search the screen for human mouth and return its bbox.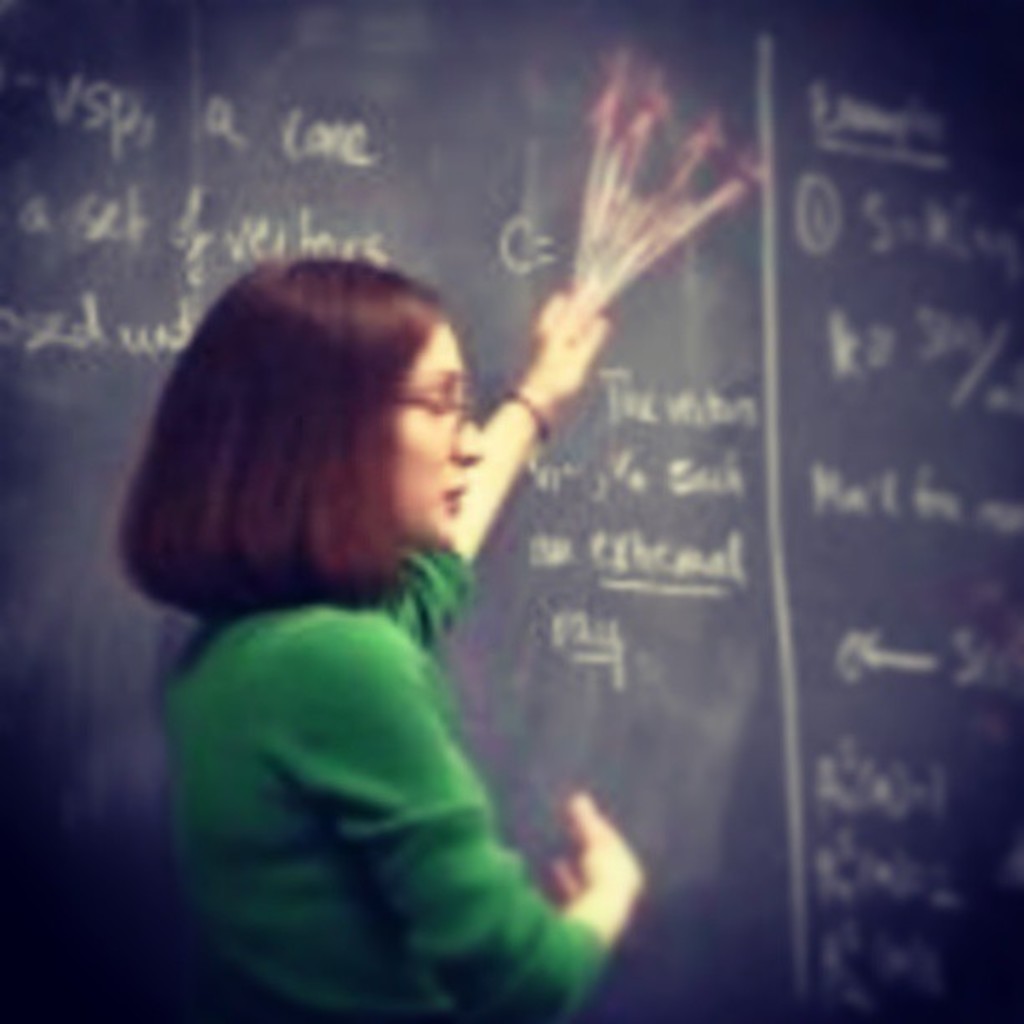
Found: Rect(443, 492, 463, 512).
